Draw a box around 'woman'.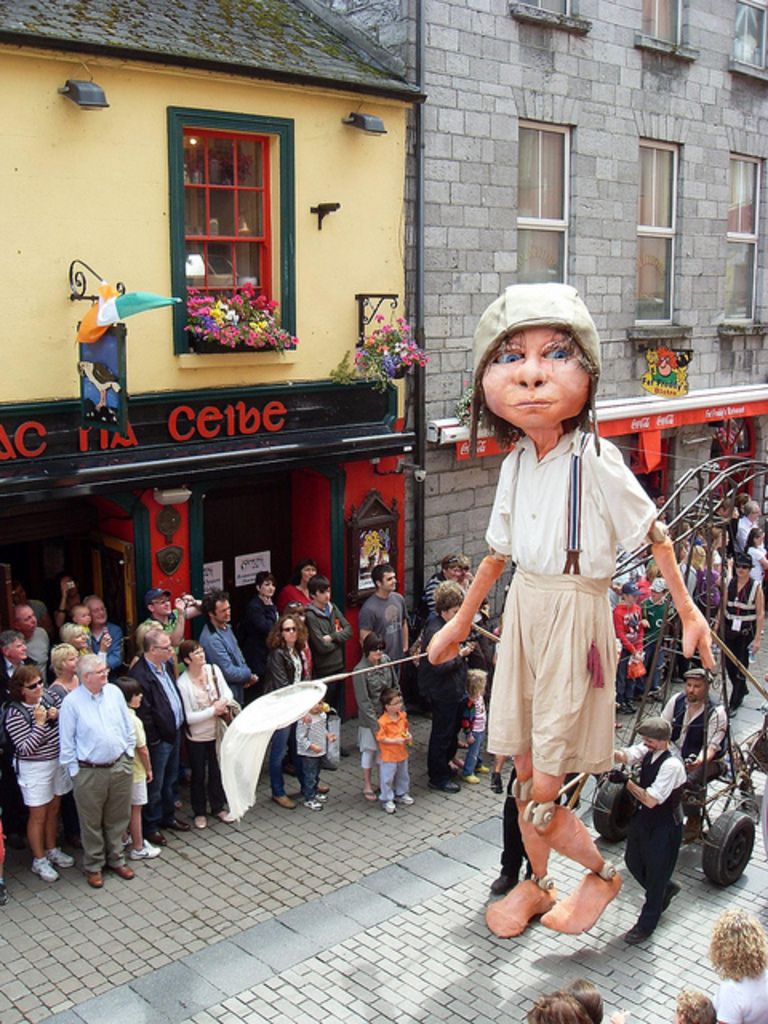
<bbox>48, 638, 80, 699</bbox>.
